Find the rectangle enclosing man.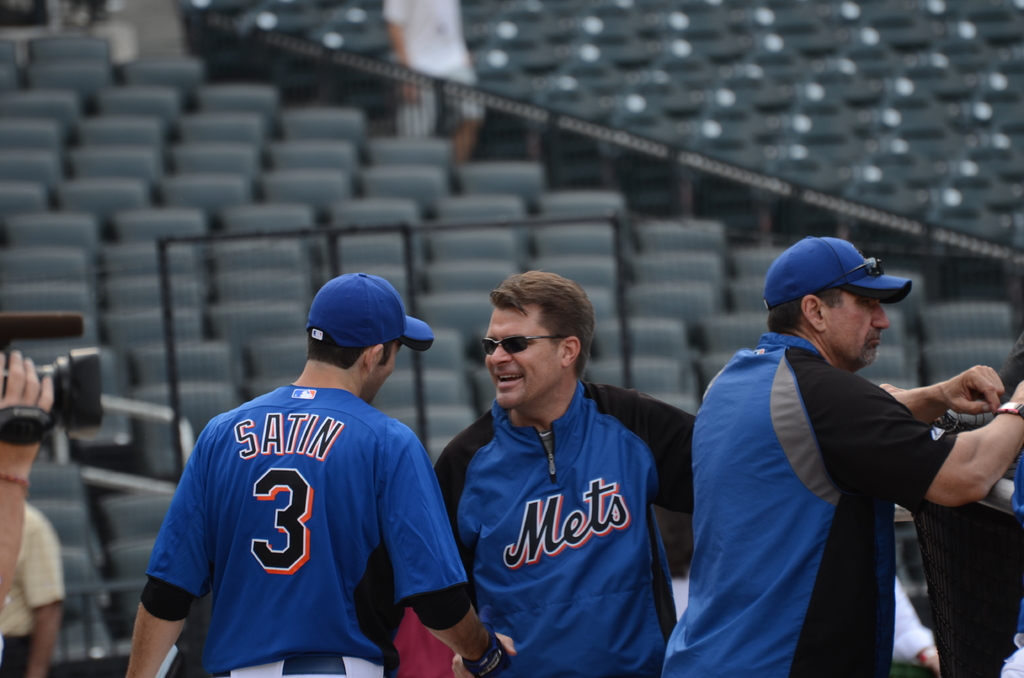
Rect(0, 497, 68, 677).
